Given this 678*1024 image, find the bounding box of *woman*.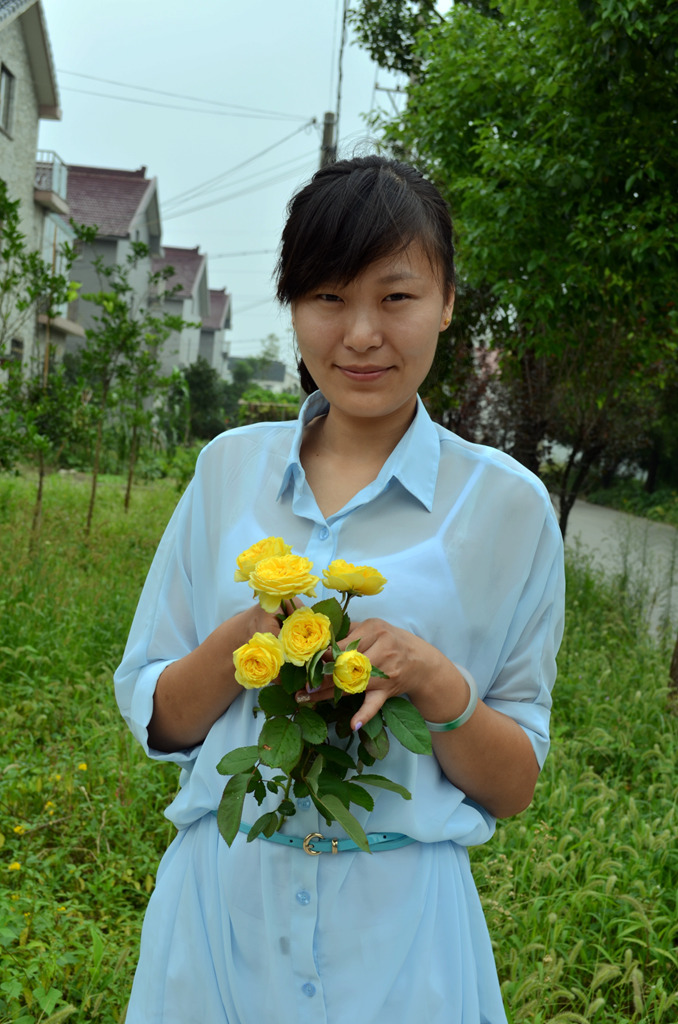
bbox=[111, 151, 574, 1023].
